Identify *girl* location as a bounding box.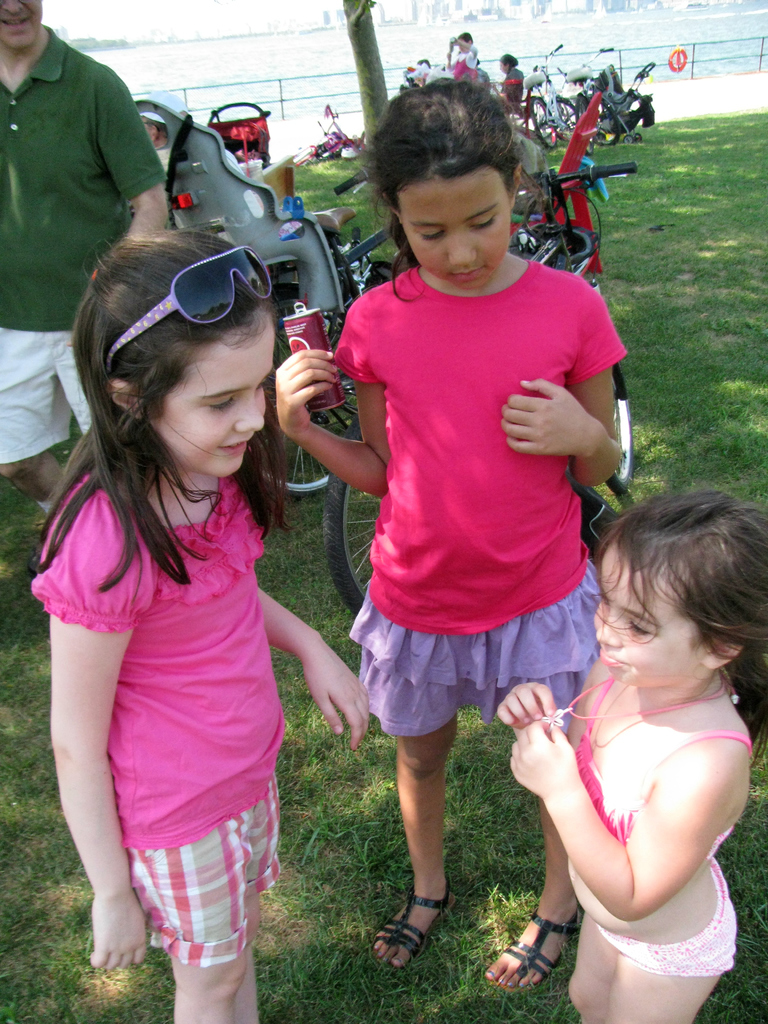
<bbox>22, 223, 371, 1023</bbox>.
